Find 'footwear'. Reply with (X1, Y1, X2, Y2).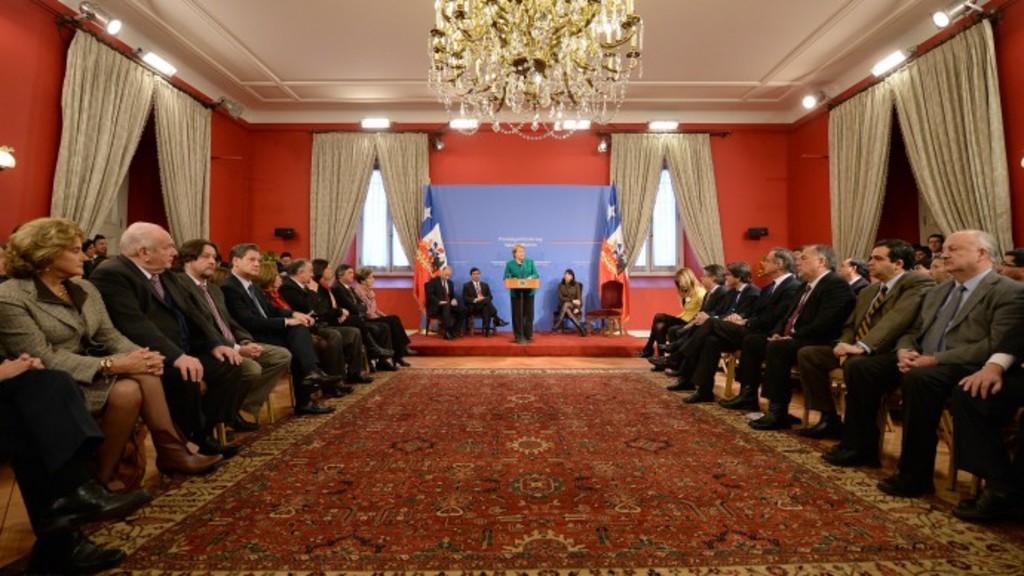
(720, 389, 745, 398).
